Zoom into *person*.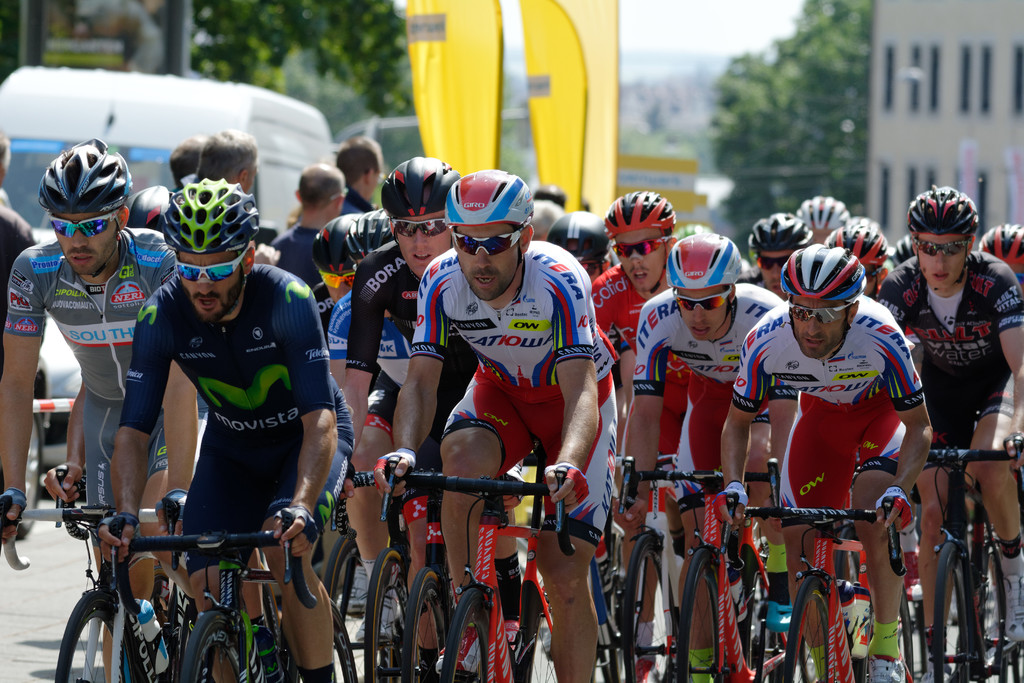
Zoom target: <bbox>94, 178, 348, 682</bbox>.
